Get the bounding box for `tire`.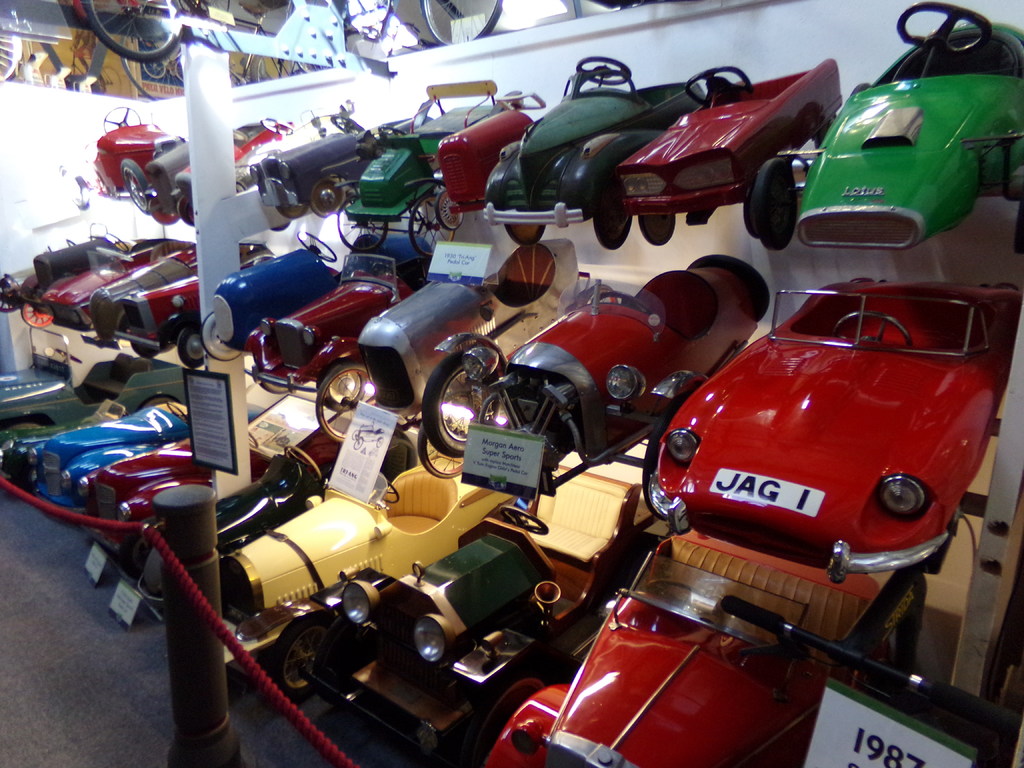
<bbox>594, 177, 632, 248</bbox>.
